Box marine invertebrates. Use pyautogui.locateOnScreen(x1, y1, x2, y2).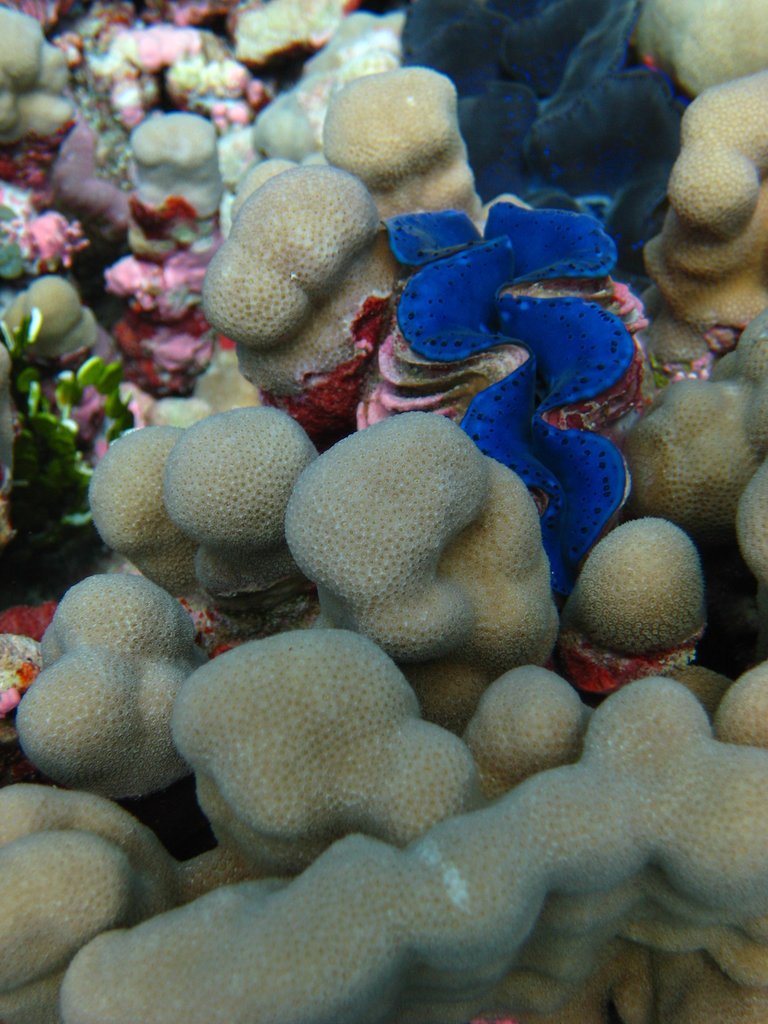
pyautogui.locateOnScreen(724, 442, 767, 606).
